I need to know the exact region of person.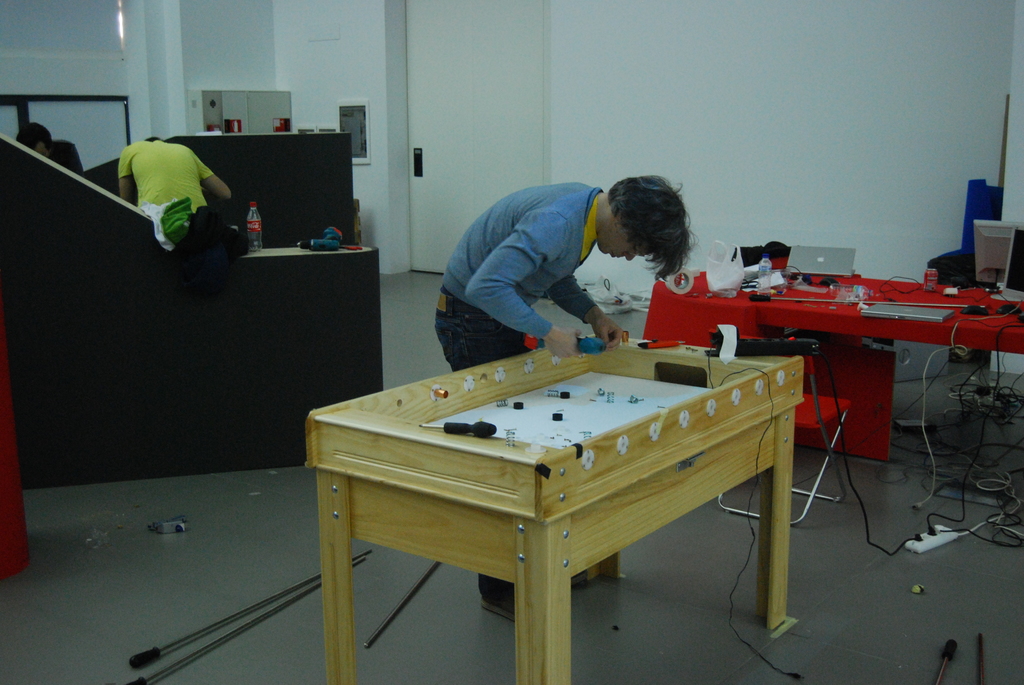
Region: left=115, top=135, right=230, bottom=221.
